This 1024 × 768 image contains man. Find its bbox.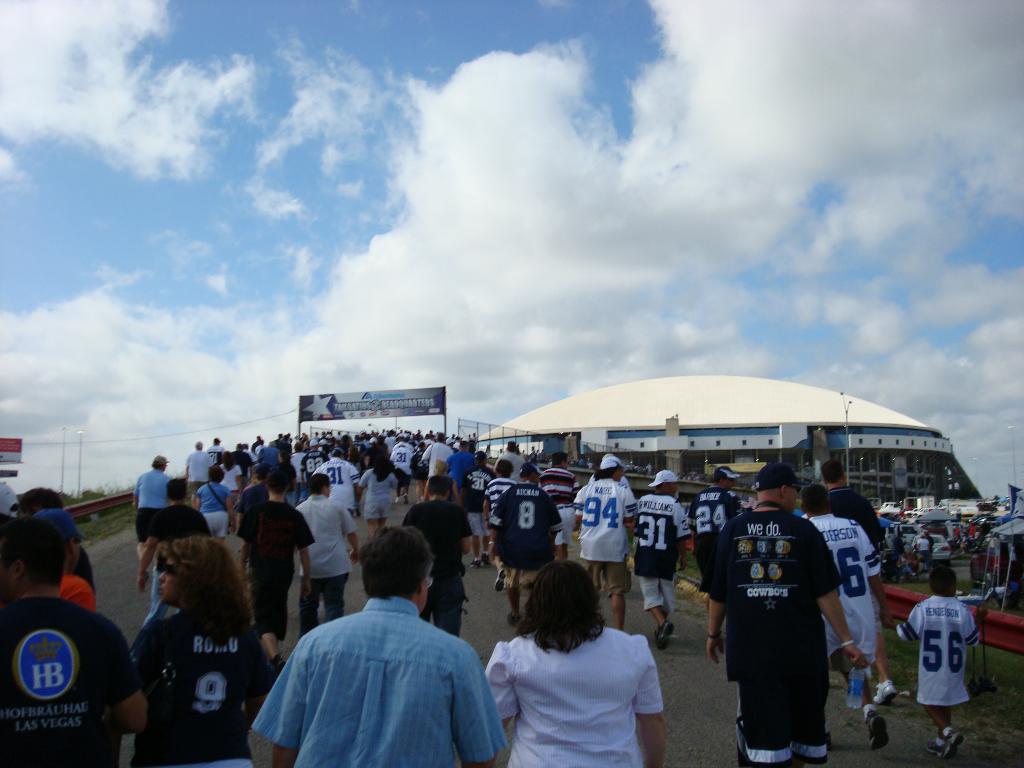
[x1=132, y1=450, x2=174, y2=558].
